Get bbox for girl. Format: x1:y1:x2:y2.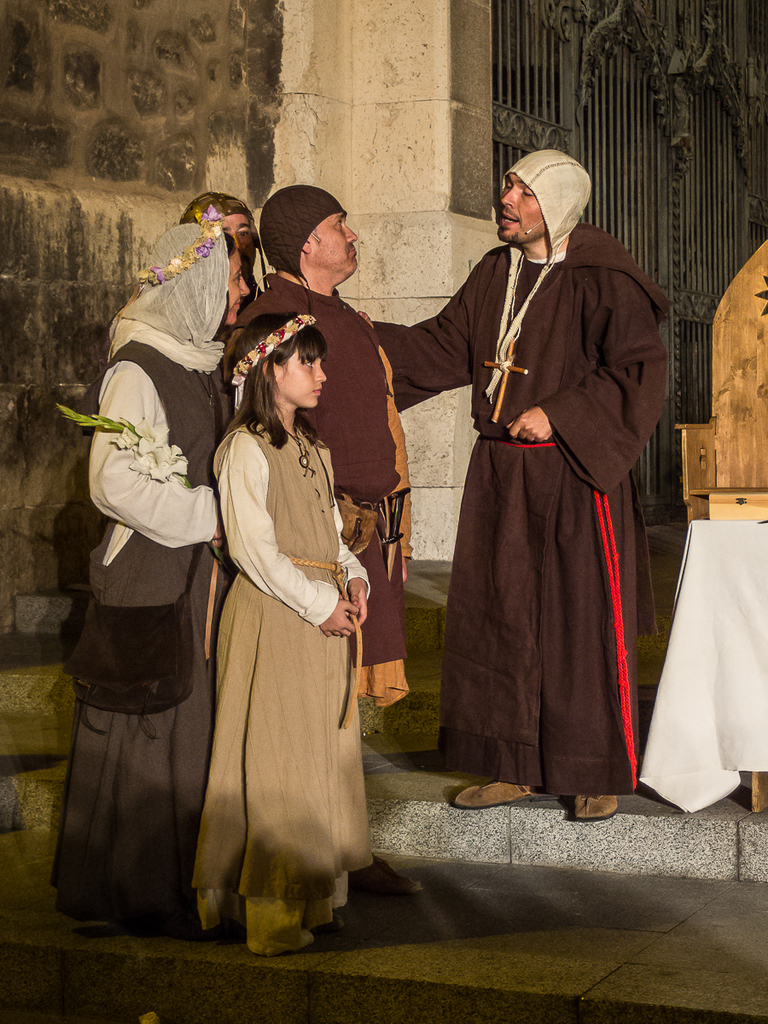
187:309:376:957.
